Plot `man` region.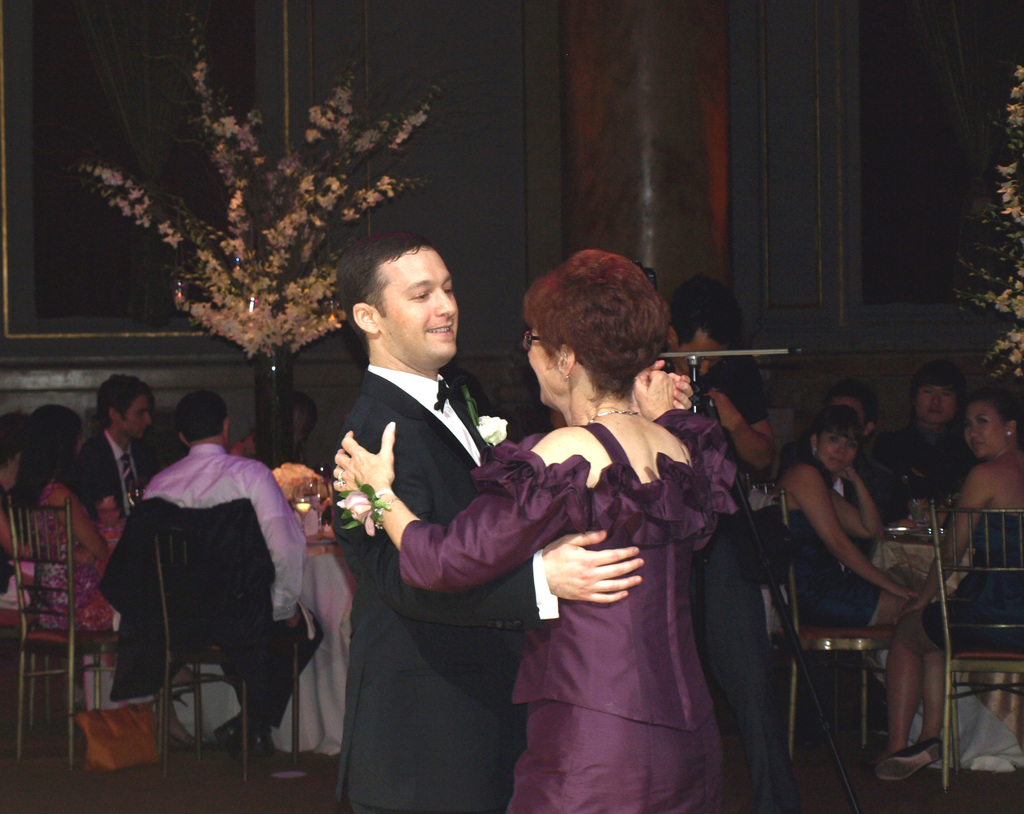
Plotted at {"left": 145, "top": 390, "right": 307, "bottom": 770}.
